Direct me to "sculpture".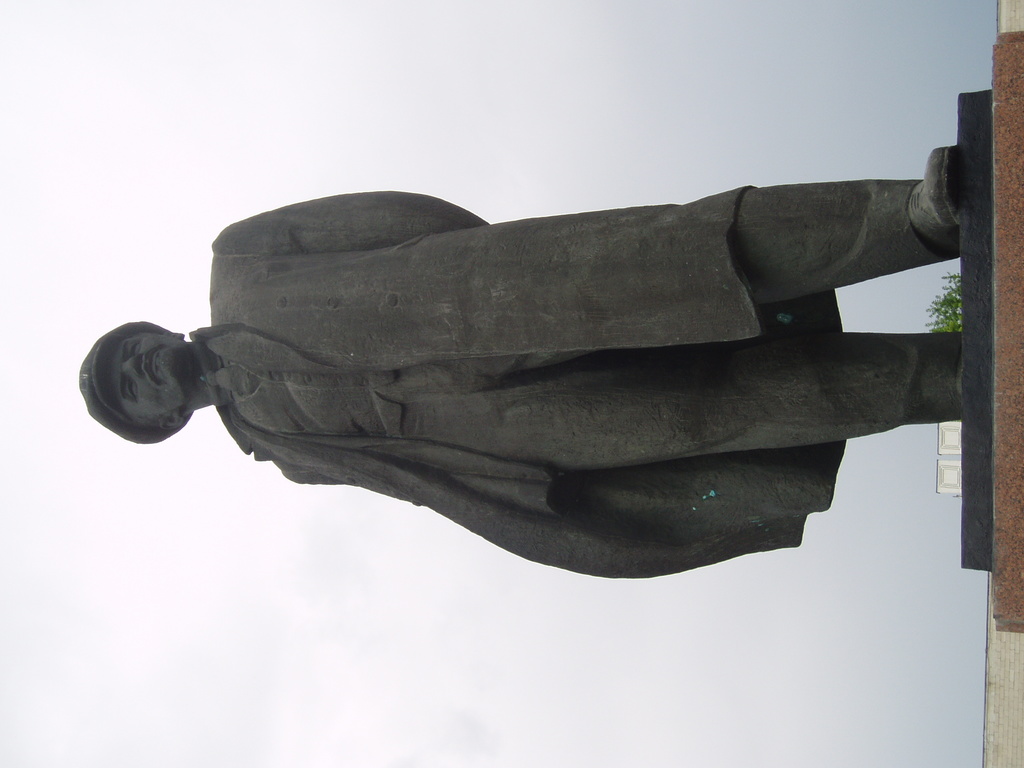
Direction: [left=127, top=106, right=941, bottom=596].
